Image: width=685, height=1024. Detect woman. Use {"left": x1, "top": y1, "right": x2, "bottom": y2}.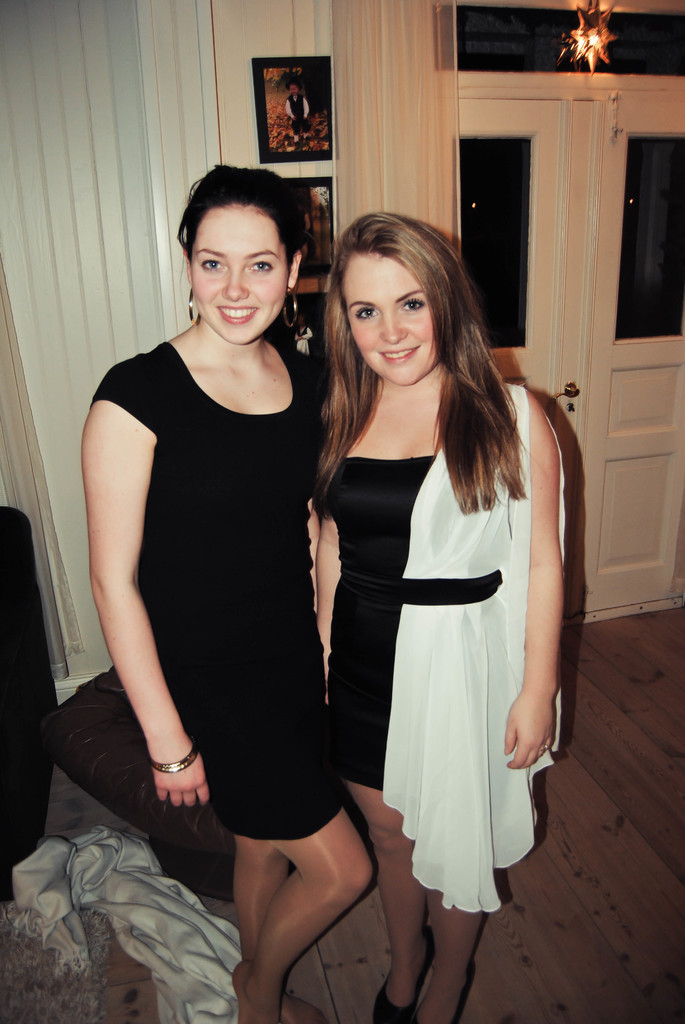
{"left": 83, "top": 164, "right": 384, "bottom": 1023}.
